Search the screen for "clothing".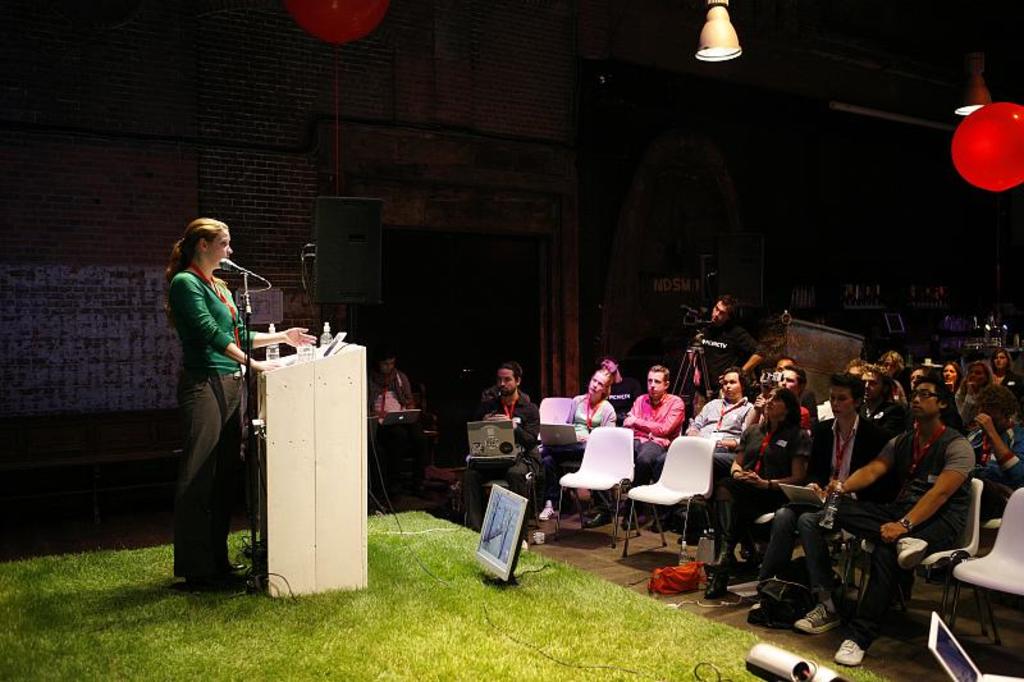
Found at box=[481, 386, 517, 406].
